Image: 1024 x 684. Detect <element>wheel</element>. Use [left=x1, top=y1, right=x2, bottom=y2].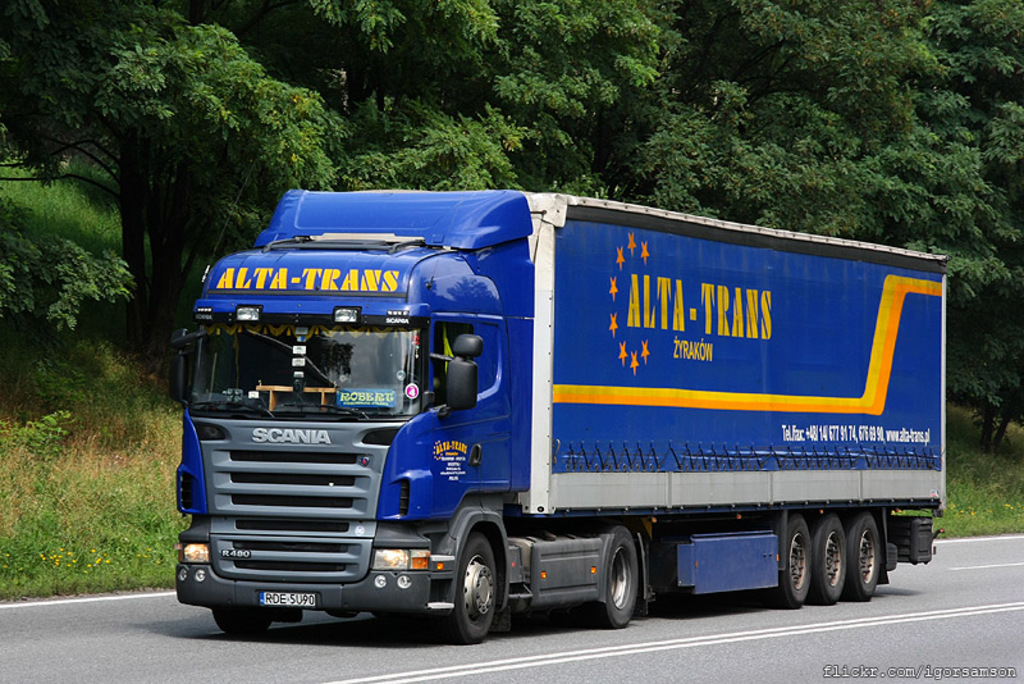
[left=842, top=512, right=883, bottom=605].
